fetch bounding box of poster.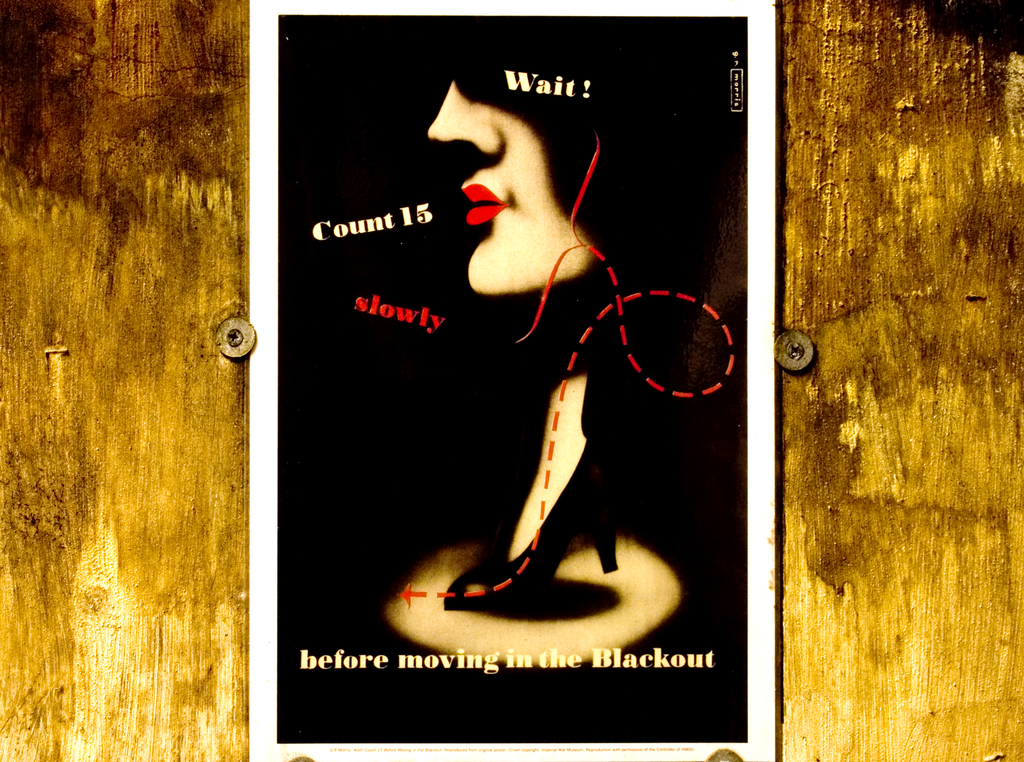
Bbox: [left=248, top=0, right=781, bottom=761].
